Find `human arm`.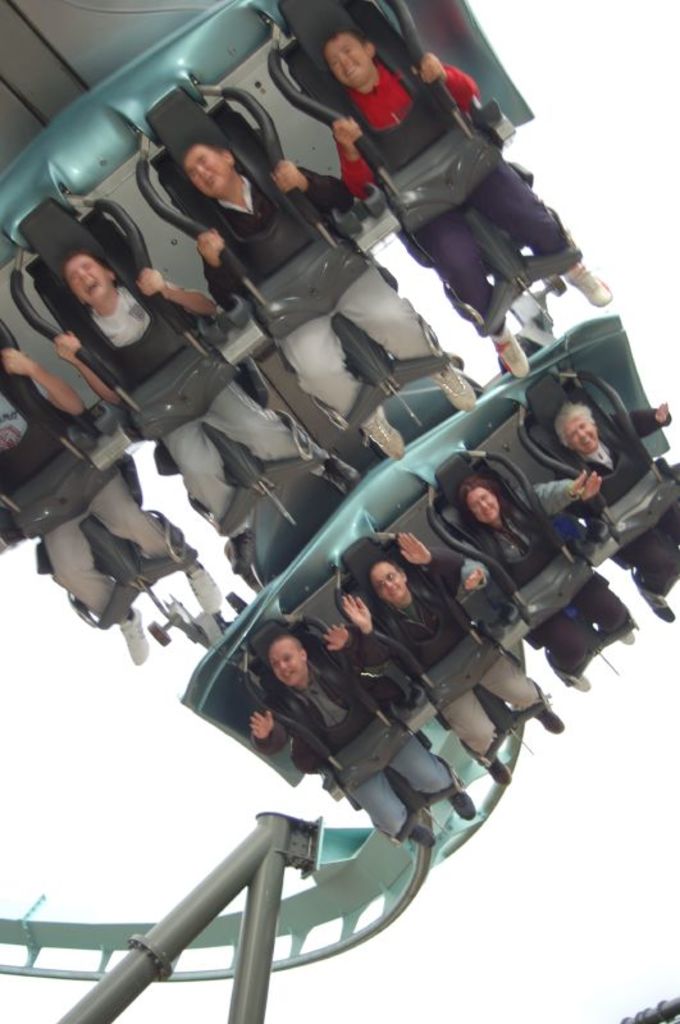
crop(319, 616, 387, 687).
